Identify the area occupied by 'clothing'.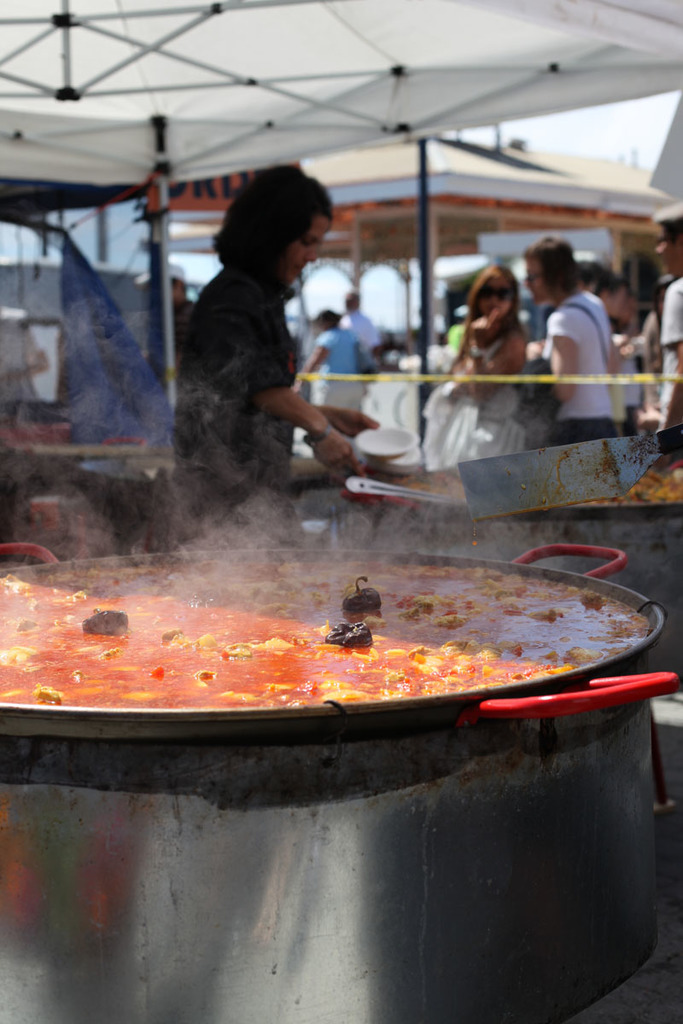
Area: <region>344, 311, 384, 356</region>.
